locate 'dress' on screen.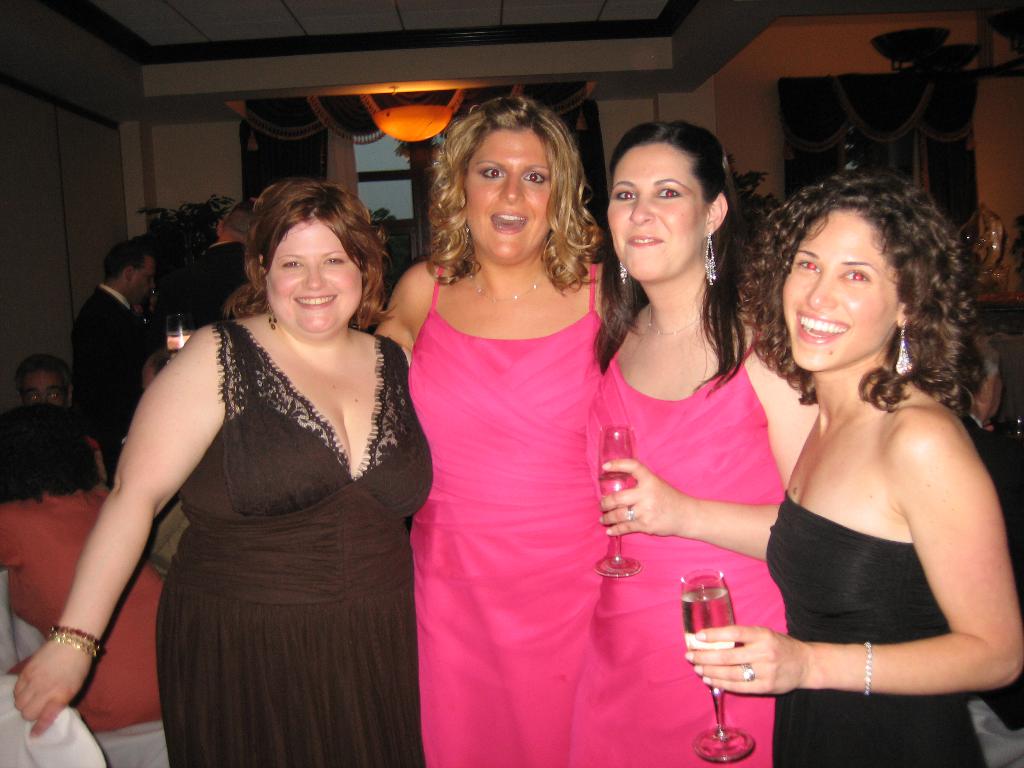
On screen at 763:500:986:767.
